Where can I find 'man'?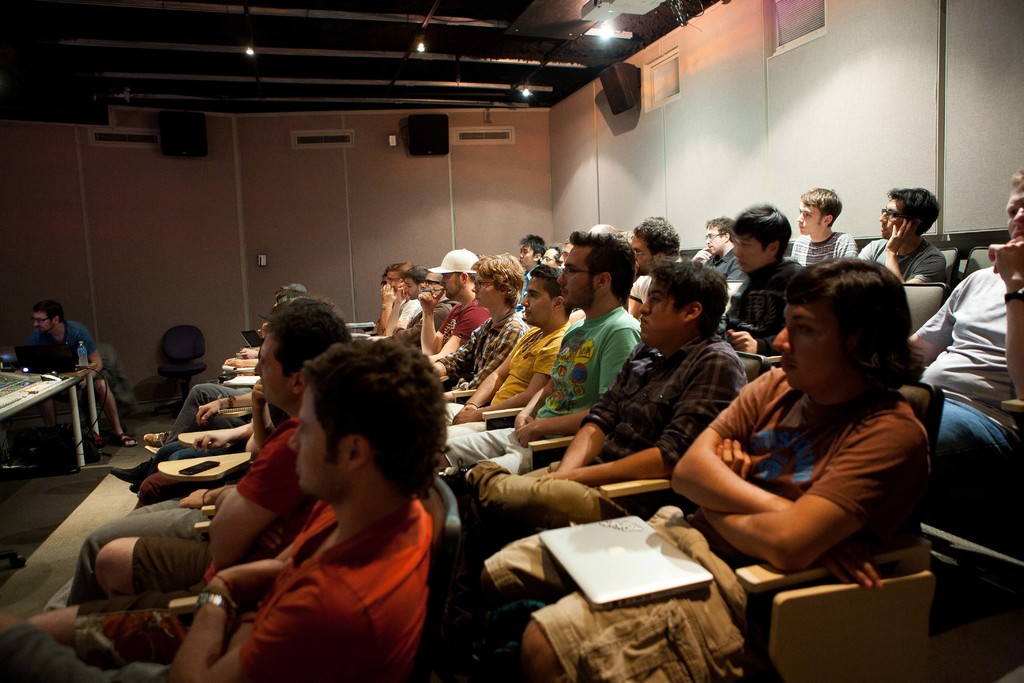
You can find it at (left=434, top=229, right=645, bottom=496).
